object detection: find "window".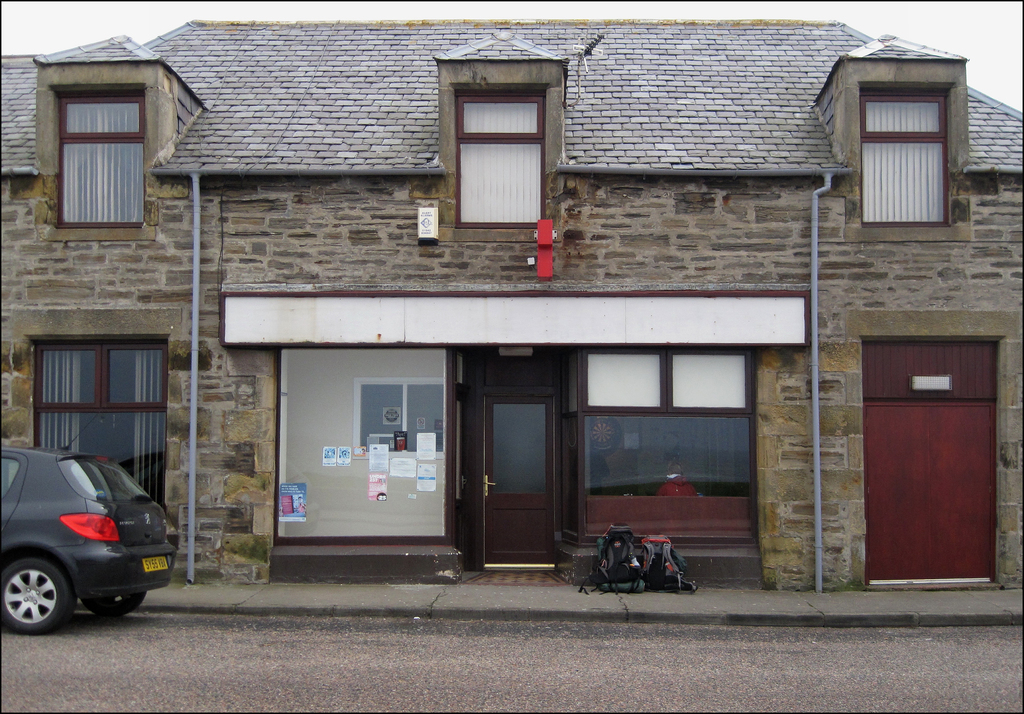
bbox=(56, 94, 143, 228).
